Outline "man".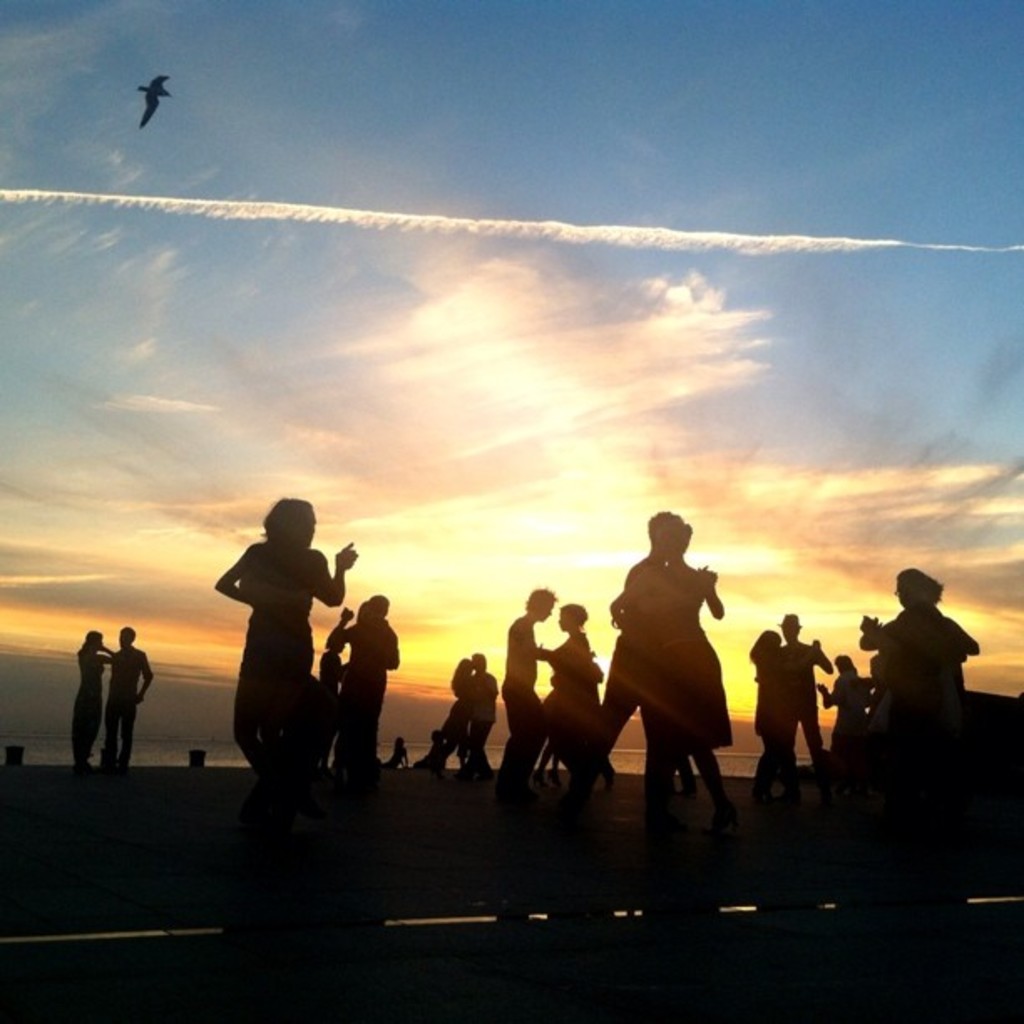
Outline: 770 604 840 778.
